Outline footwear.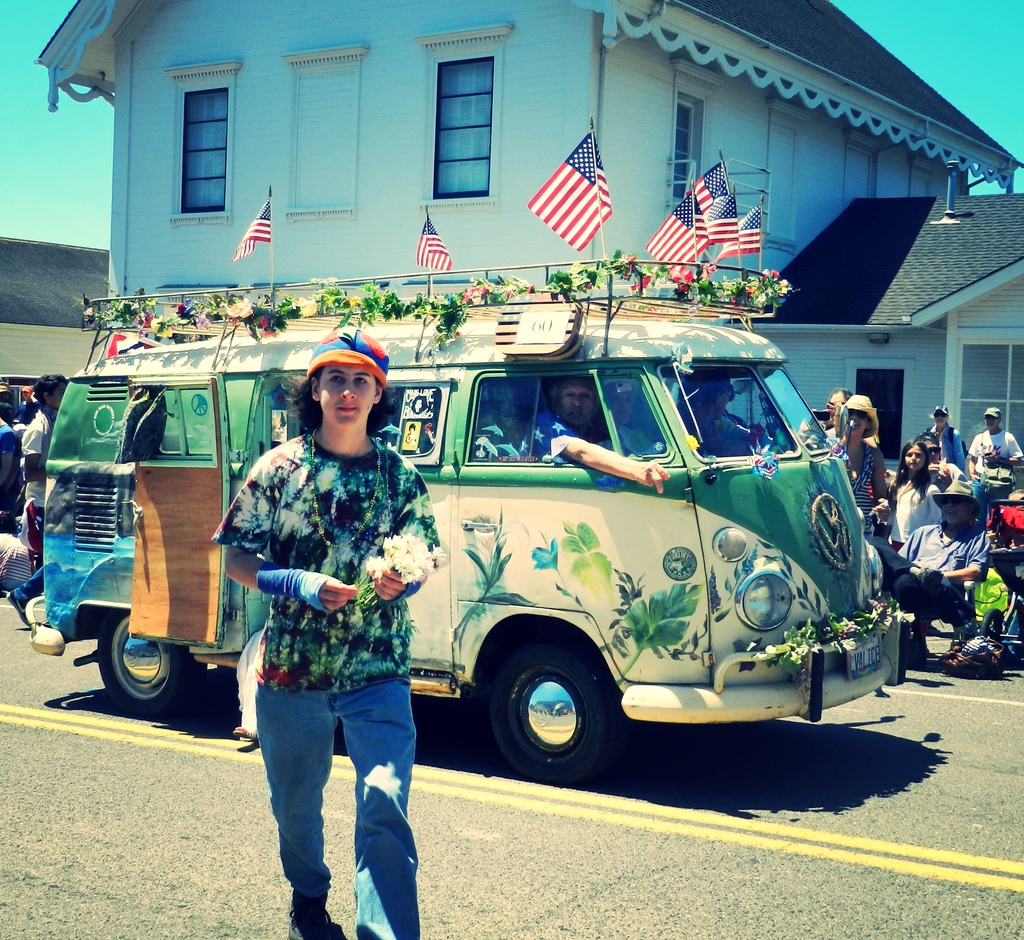
Outline: select_region(6, 588, 32, 628).
